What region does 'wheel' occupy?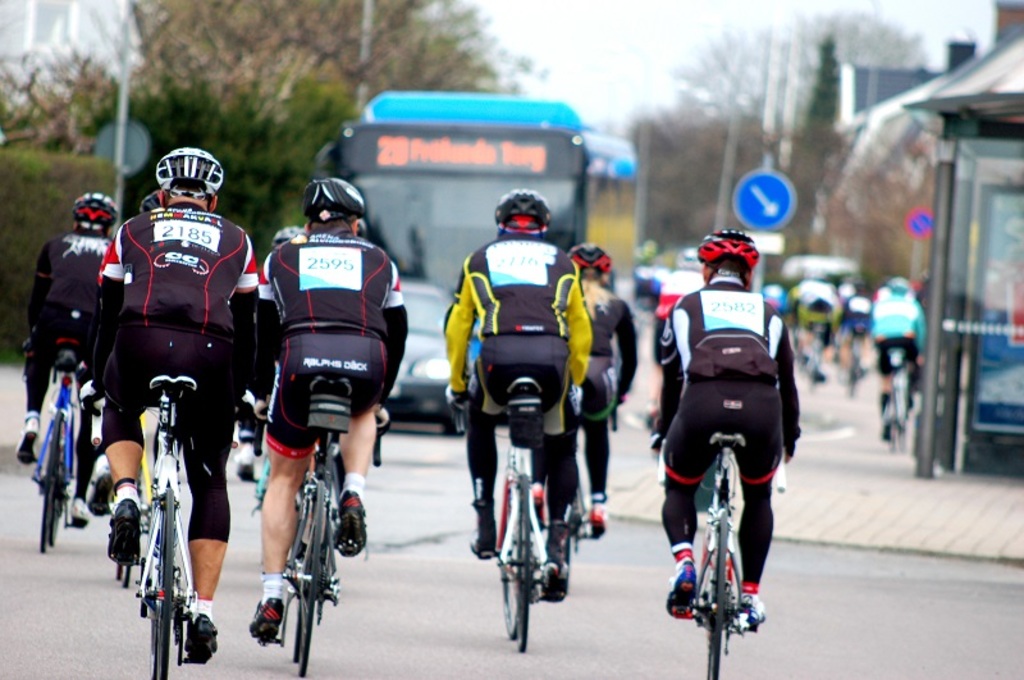
146, 480, 186, 679.
